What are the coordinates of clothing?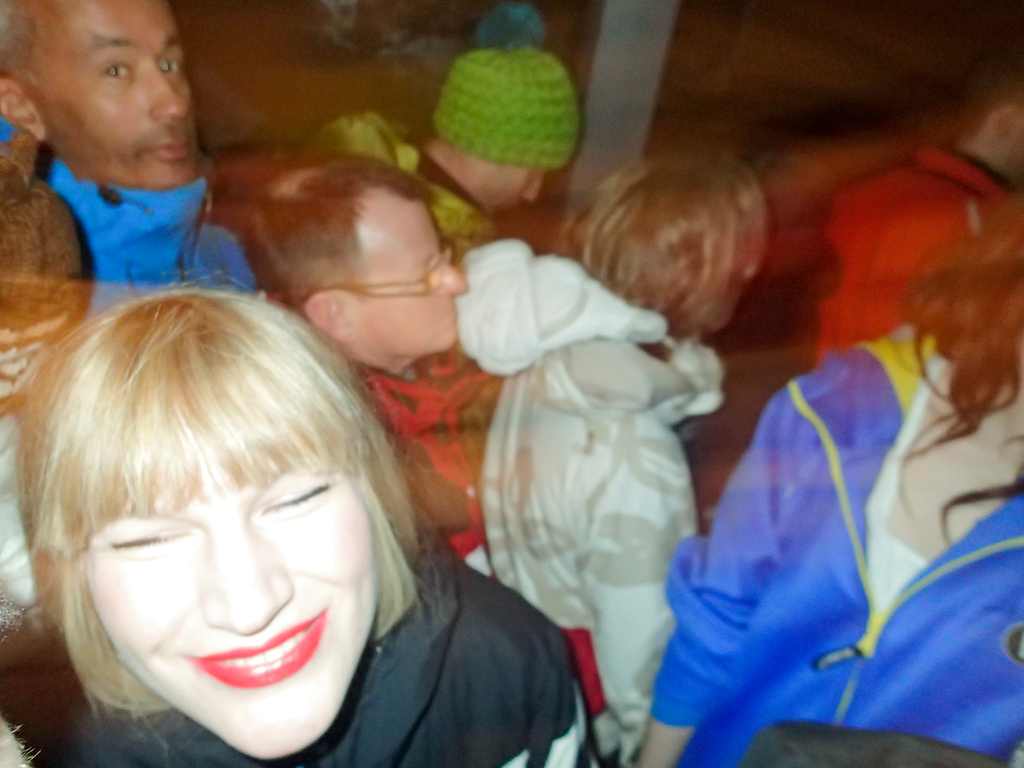
<region>645, 323, 1023, 767</region>.
